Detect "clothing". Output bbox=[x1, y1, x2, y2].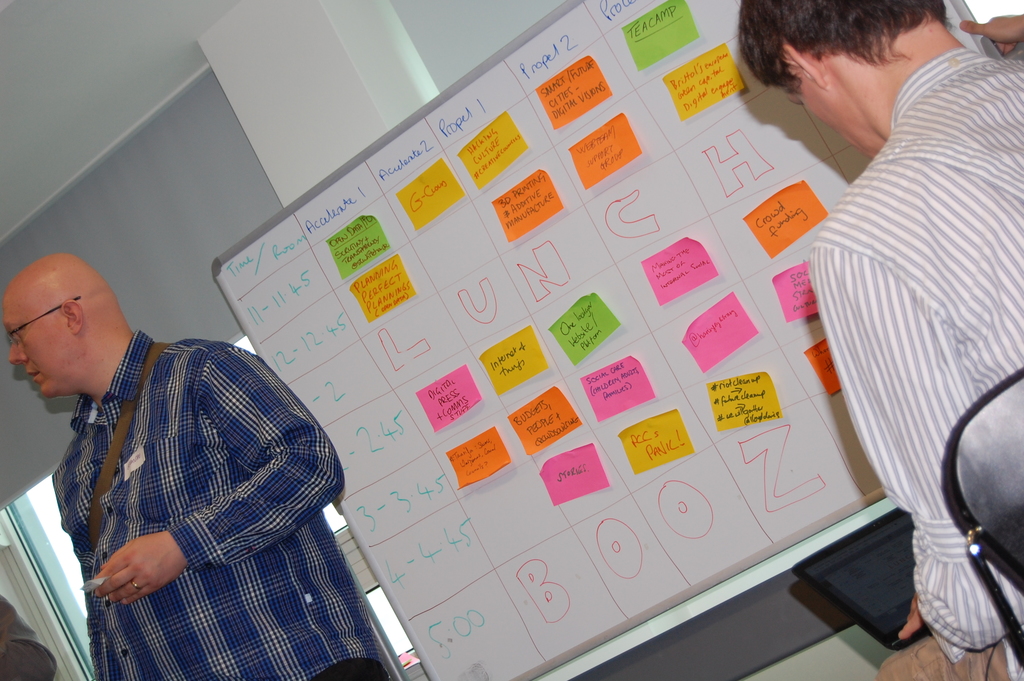
bbox=[15, 286, 354, 668].
